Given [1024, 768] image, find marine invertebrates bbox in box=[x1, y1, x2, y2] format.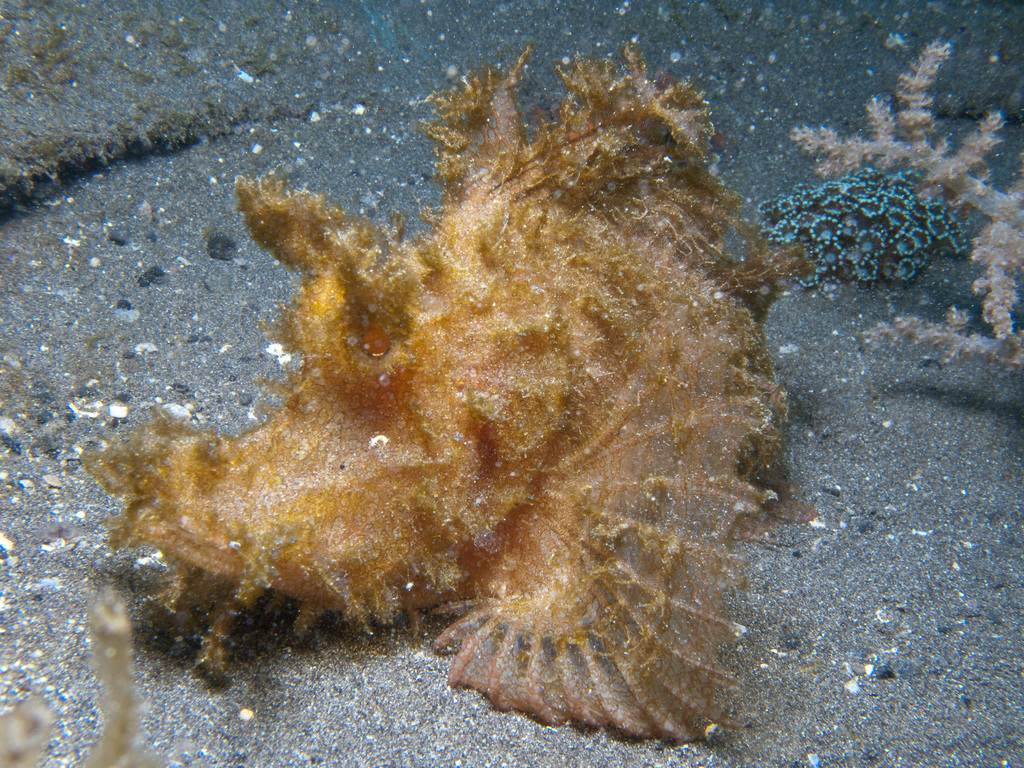
box=[791, 35, 1021, 373].
